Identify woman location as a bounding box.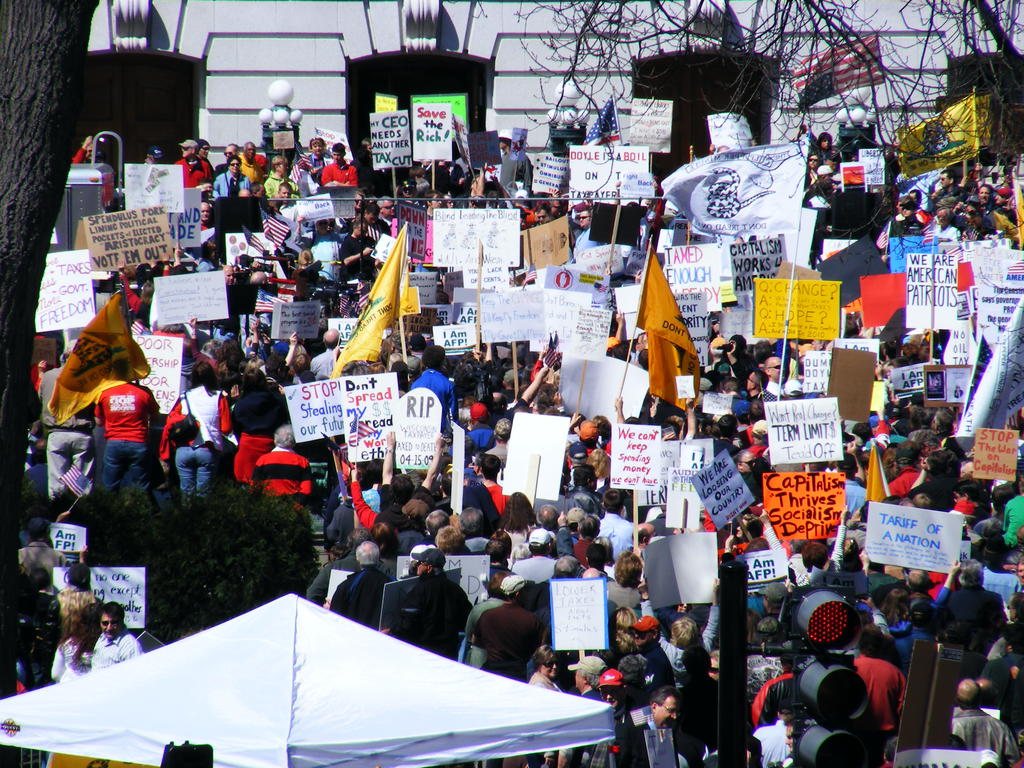
960, 230, 972, 243.
